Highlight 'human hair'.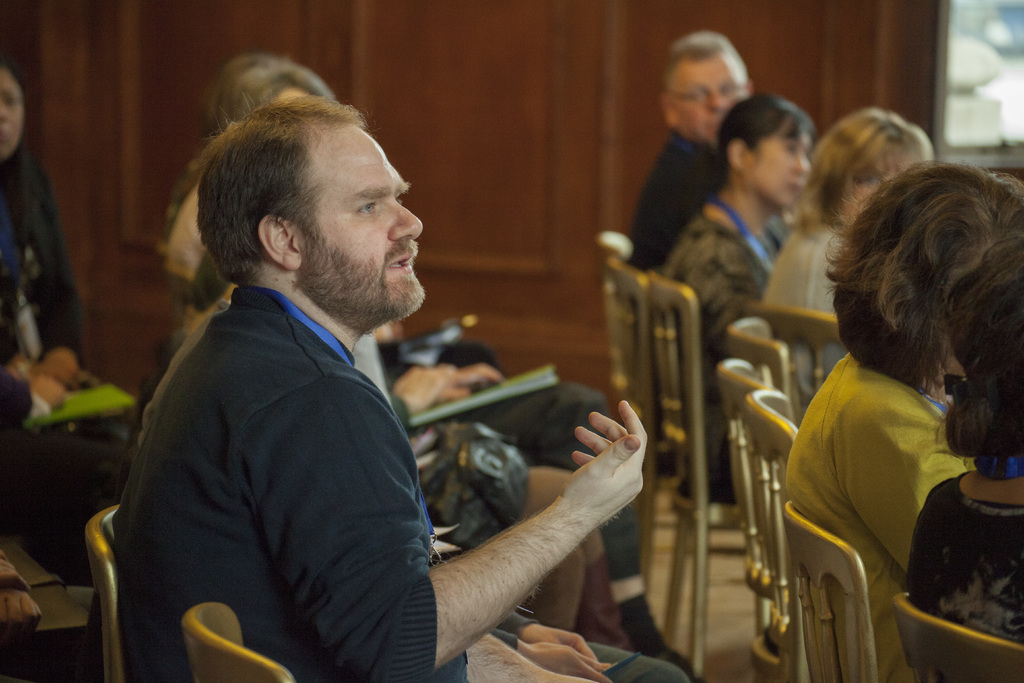
Highlighted region: locate(661, 28, 740, 98).
